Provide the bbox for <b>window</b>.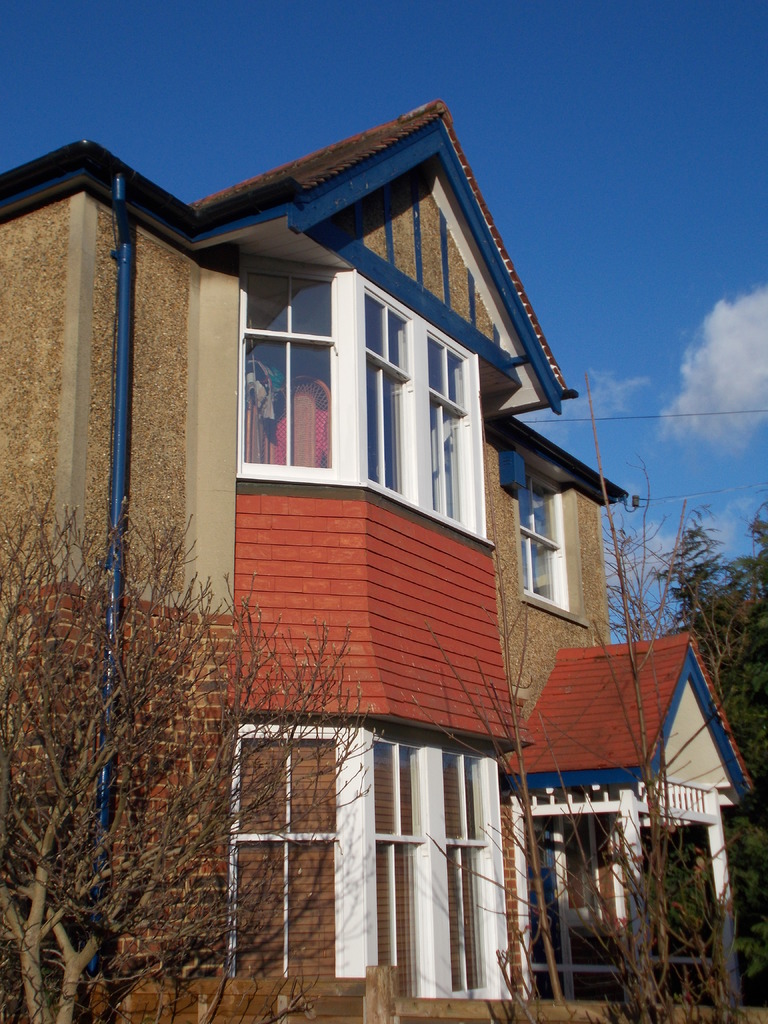
left=241, top=238, right=371, bottom=483.
